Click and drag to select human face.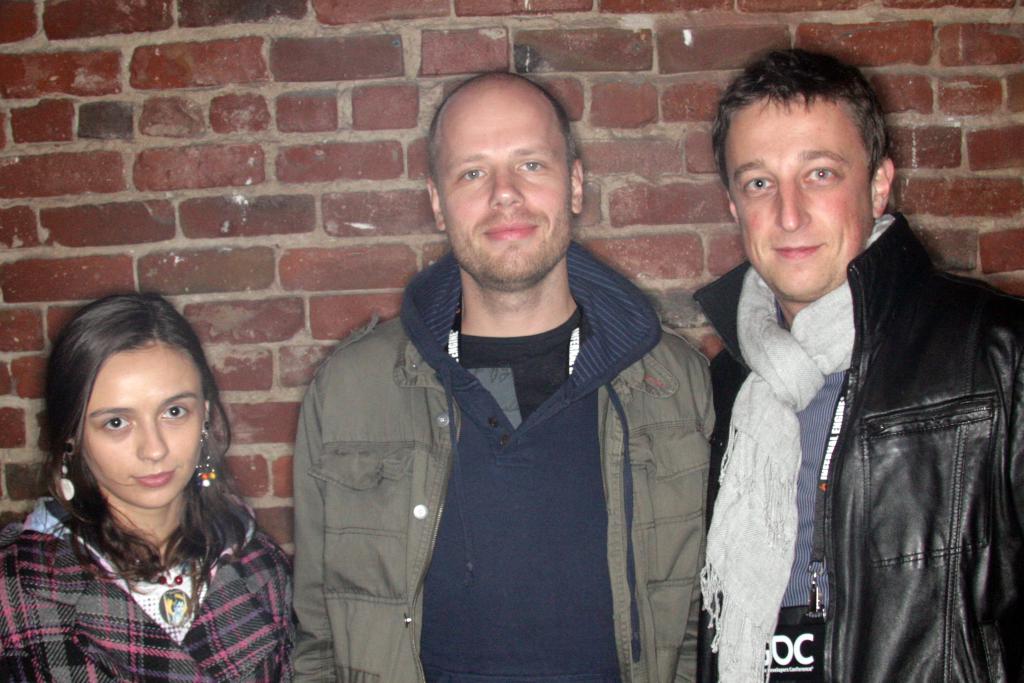
Selection: bbox(723, 91, 868, 300).
